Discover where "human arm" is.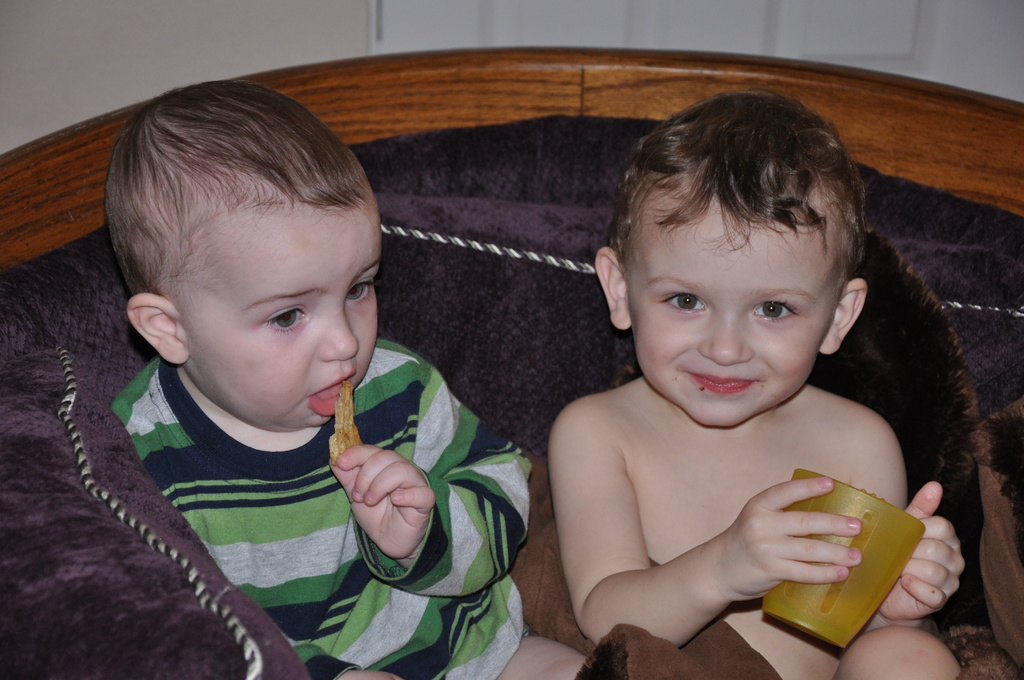
Discovered at 544:387:866:649.
